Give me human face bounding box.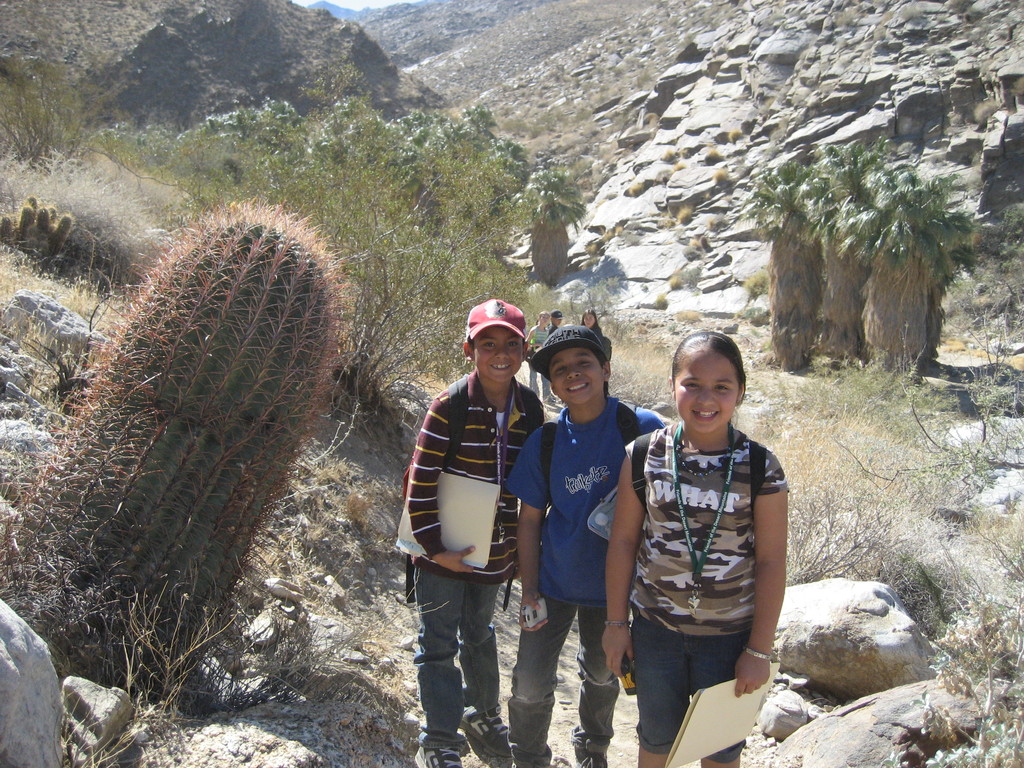
<region>474, 329, 525, 382</region>.
